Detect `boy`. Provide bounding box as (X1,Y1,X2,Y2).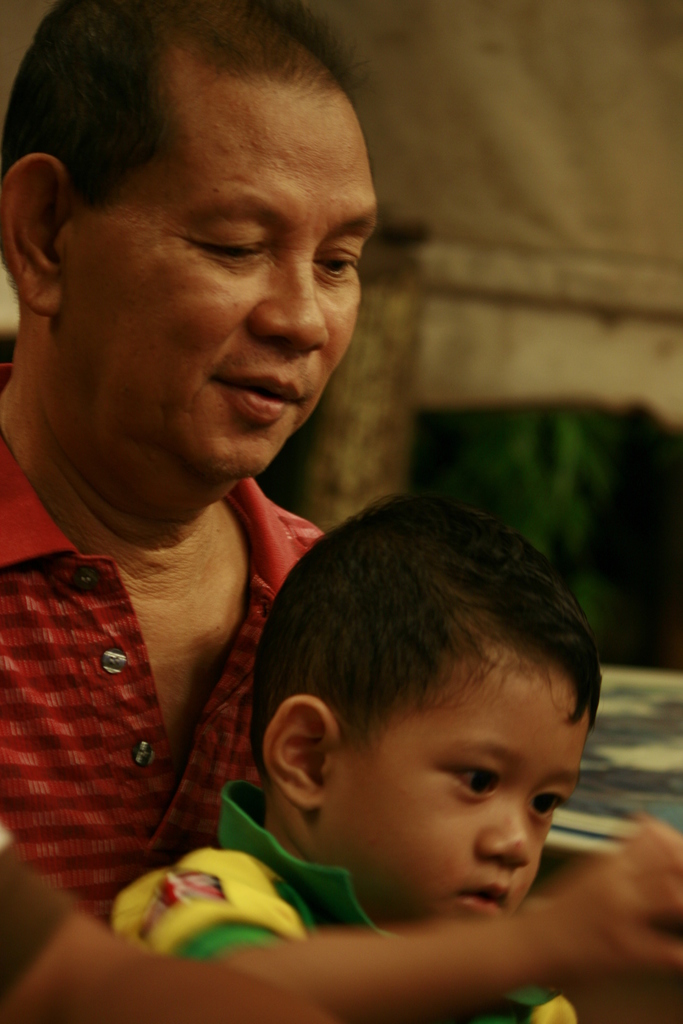
(150,466,650,990).
